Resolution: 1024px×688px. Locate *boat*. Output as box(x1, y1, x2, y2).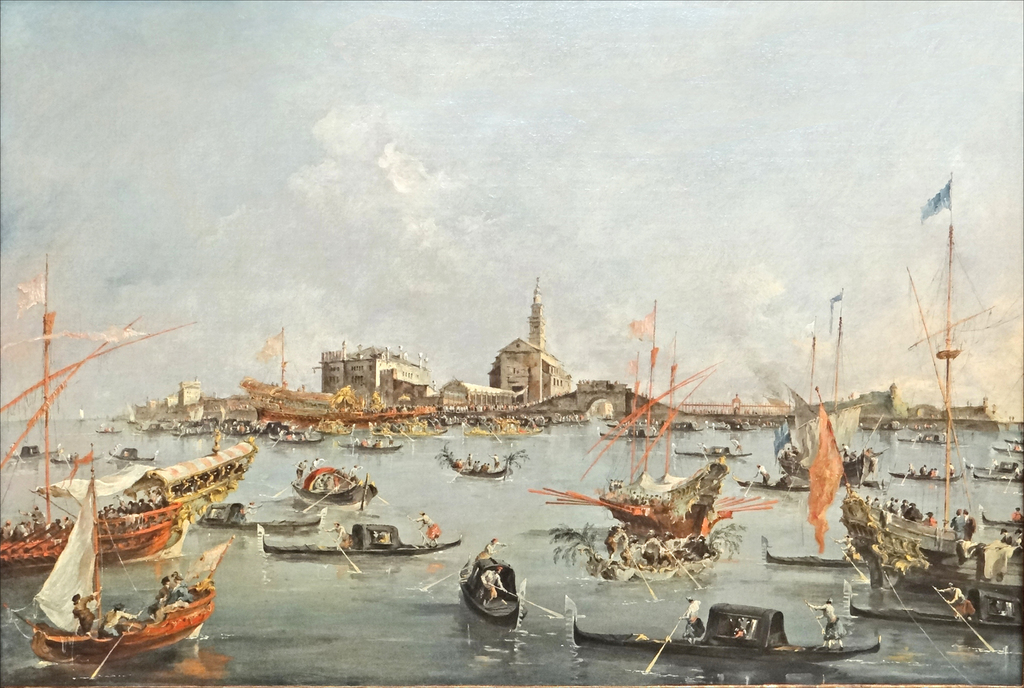
box(584, 542, 705, 585).
